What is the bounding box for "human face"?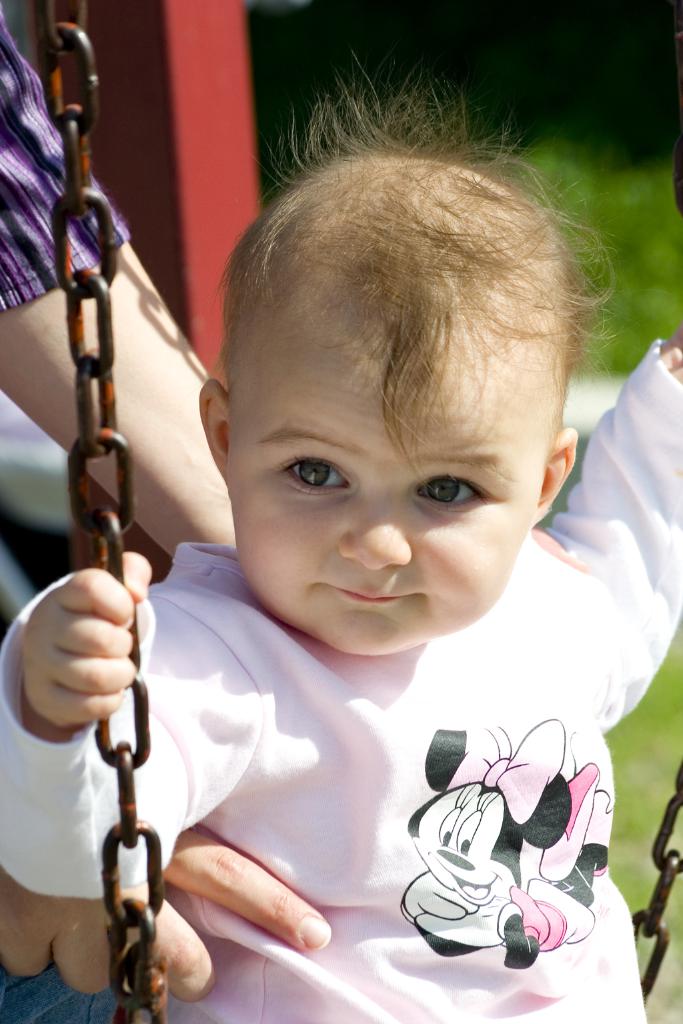
rect(223, 315, 536, 659).
